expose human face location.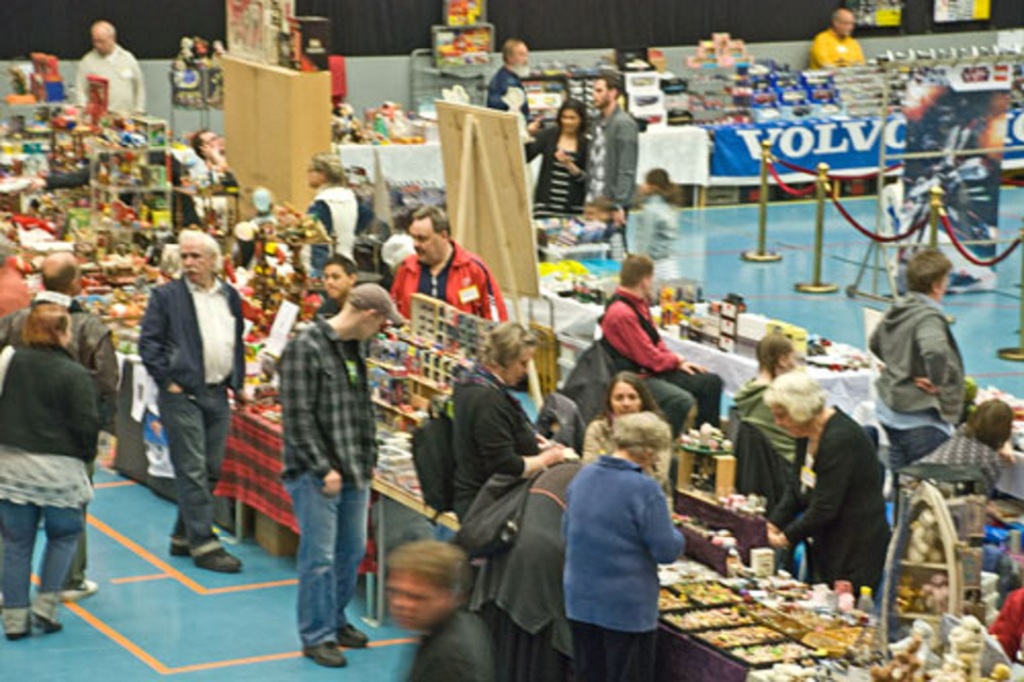
Exposed at pyautogui.locateOnScreen(411, 221, 438, 262).
